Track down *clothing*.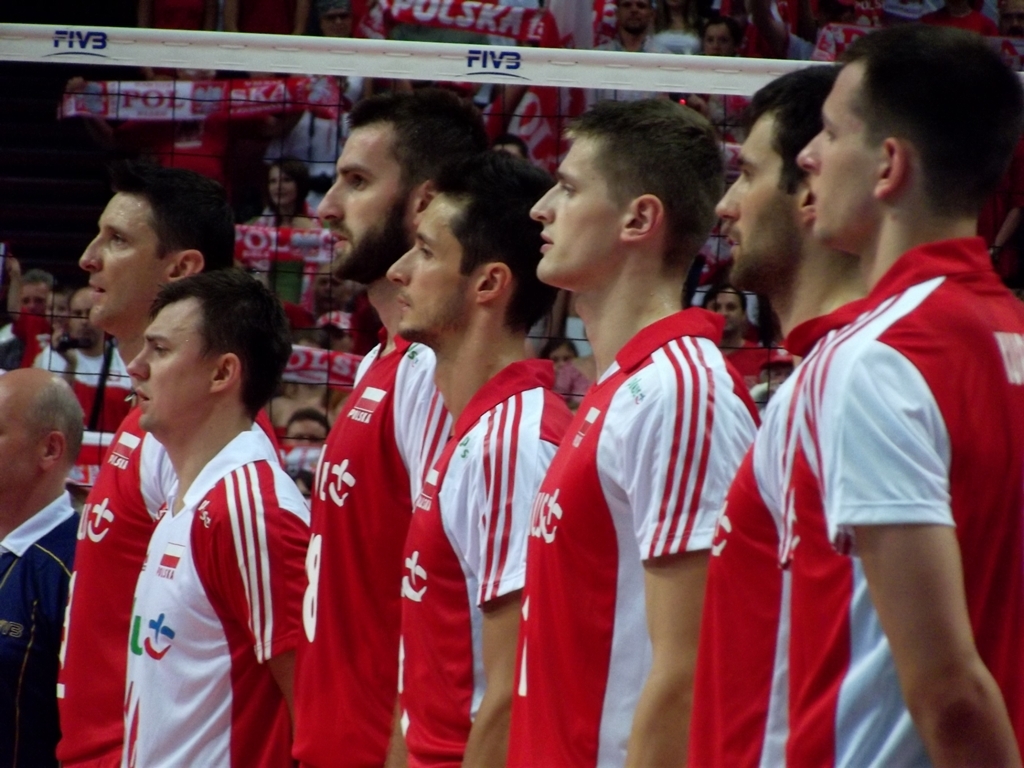
Tracked to crop(282, 326, 452, 767).
